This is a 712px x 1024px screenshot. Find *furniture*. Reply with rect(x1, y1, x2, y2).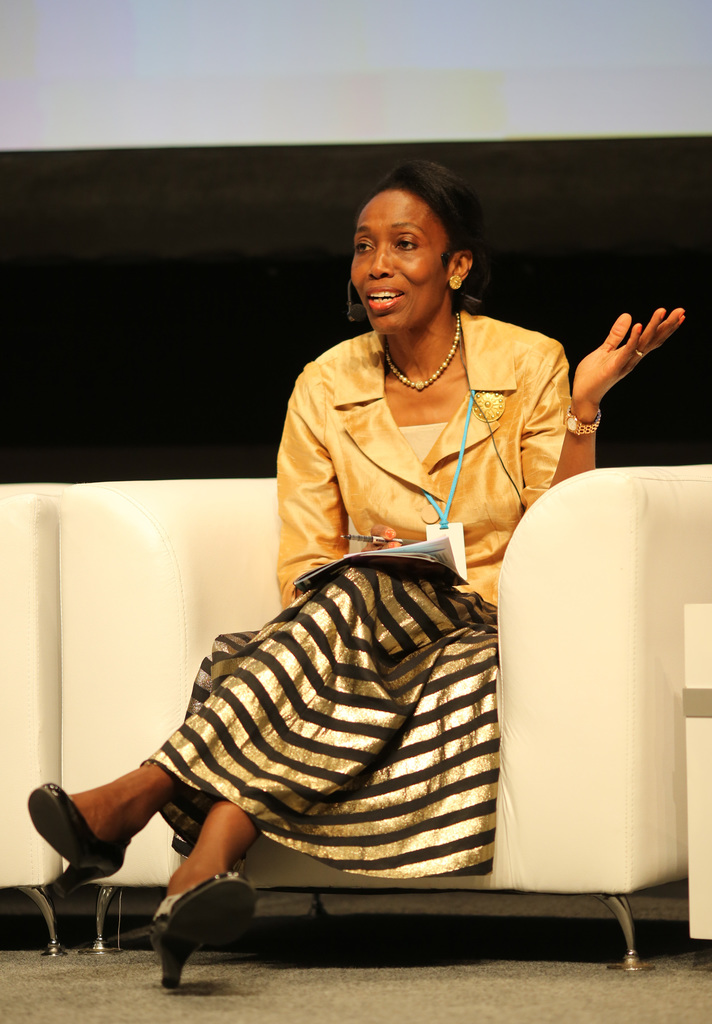
rect(0, 464, 711, 973).
